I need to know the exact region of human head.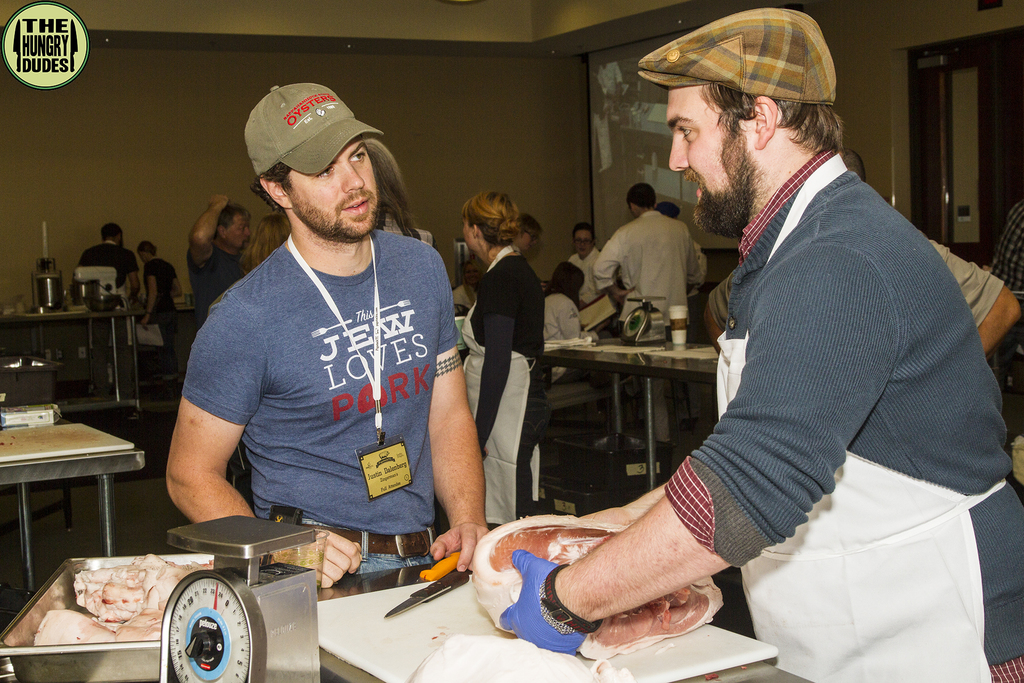
Region: [627, 180, 654, 215].
